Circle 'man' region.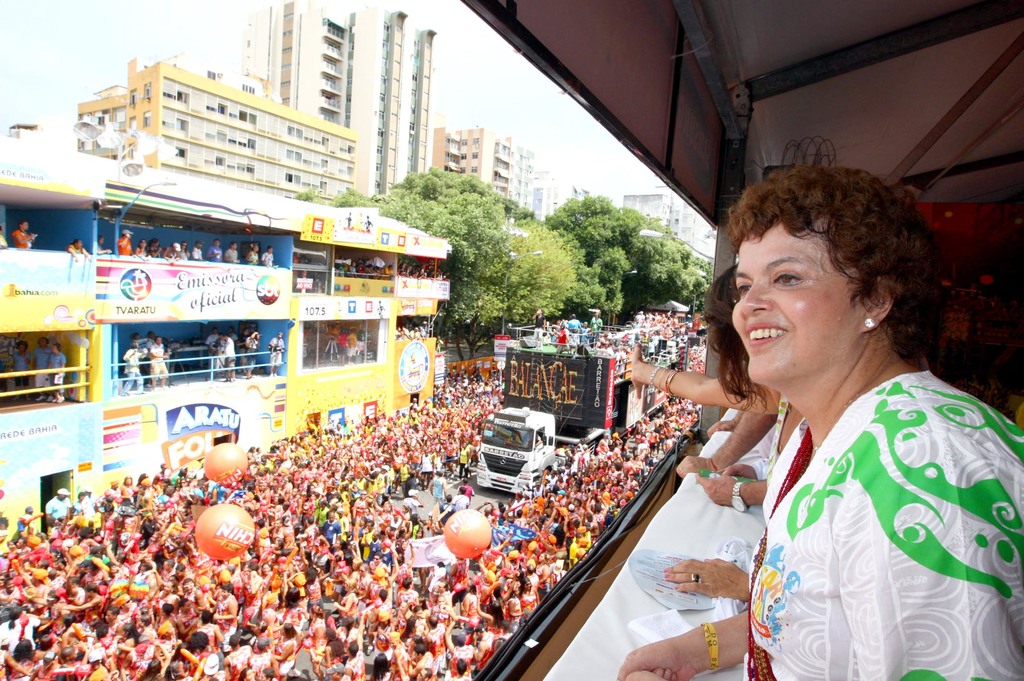
Region: [35,333,51,396].
